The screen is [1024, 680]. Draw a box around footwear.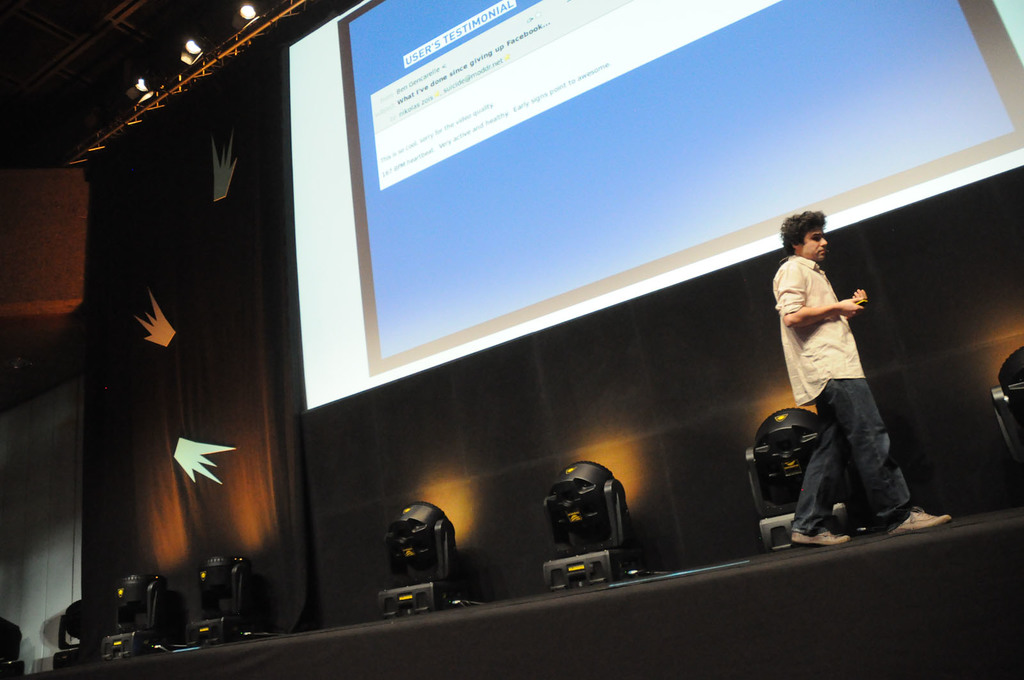
bbox=(890, 509, 950, 534).
